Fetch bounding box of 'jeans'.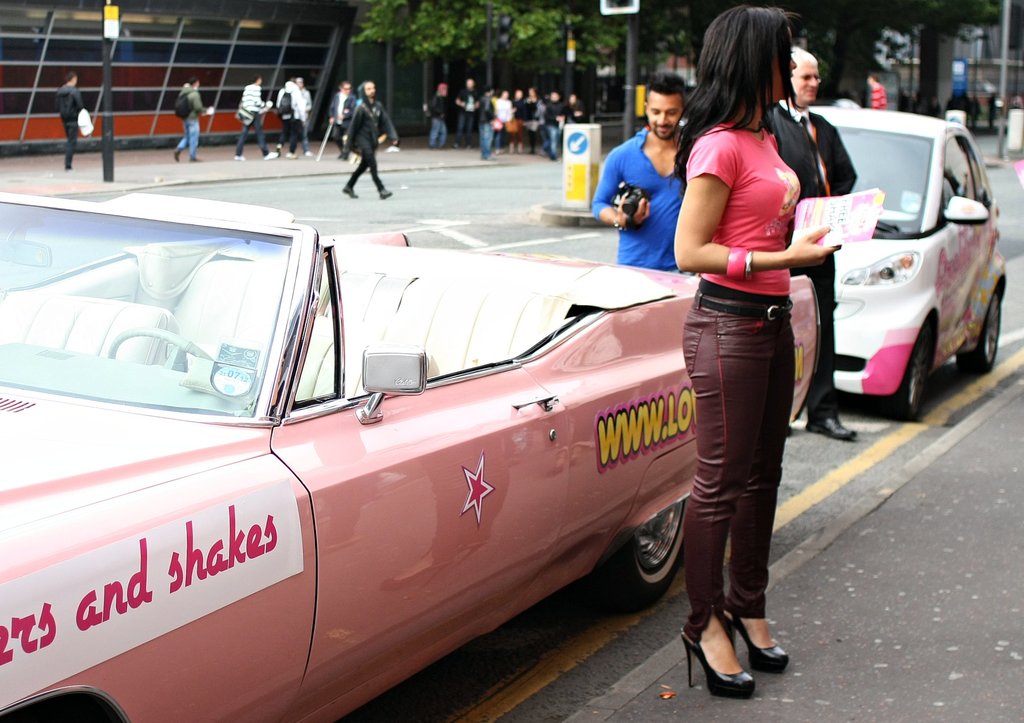
Bbox: bbox=(545, 124, 560, 157).
